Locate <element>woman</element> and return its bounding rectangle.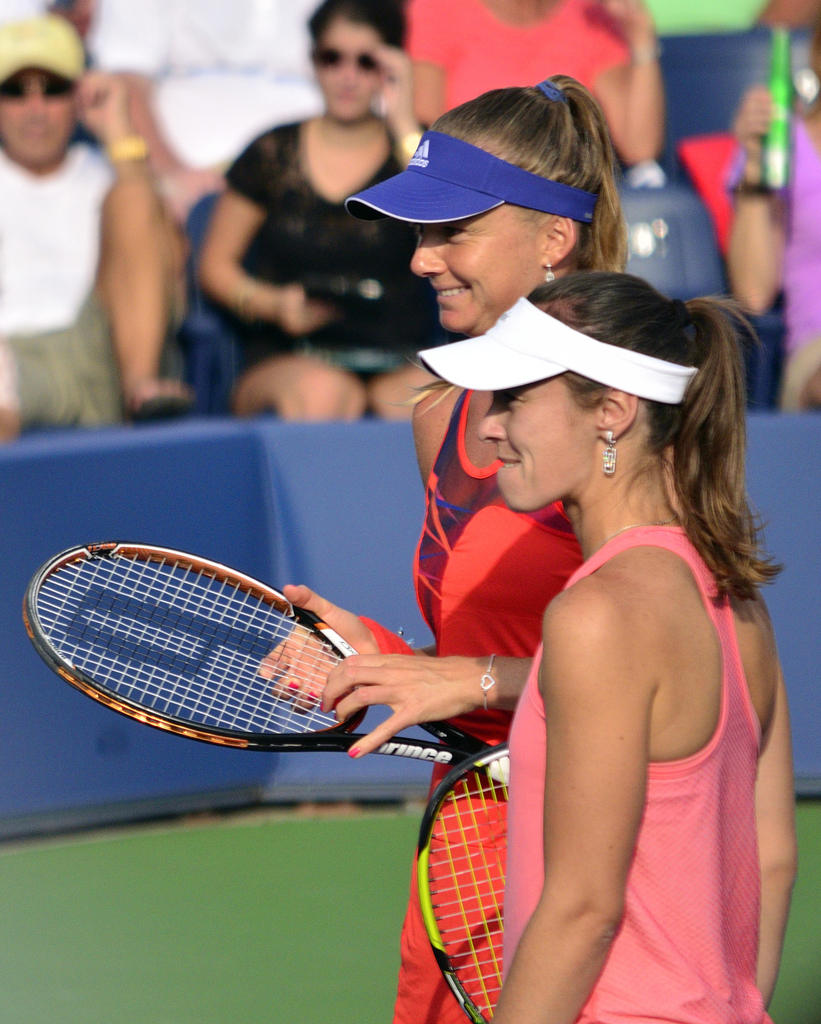
l=343, t=54, r=646, b=1023.
